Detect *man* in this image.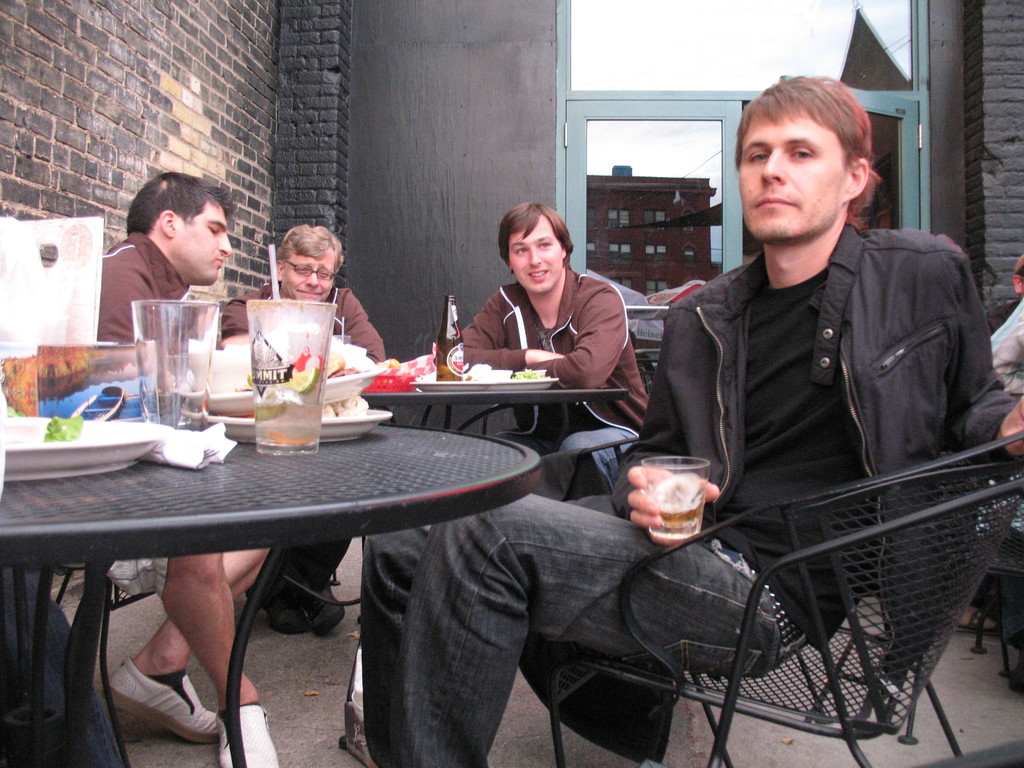
Detection: detection(986, 264, 1023, 337).
